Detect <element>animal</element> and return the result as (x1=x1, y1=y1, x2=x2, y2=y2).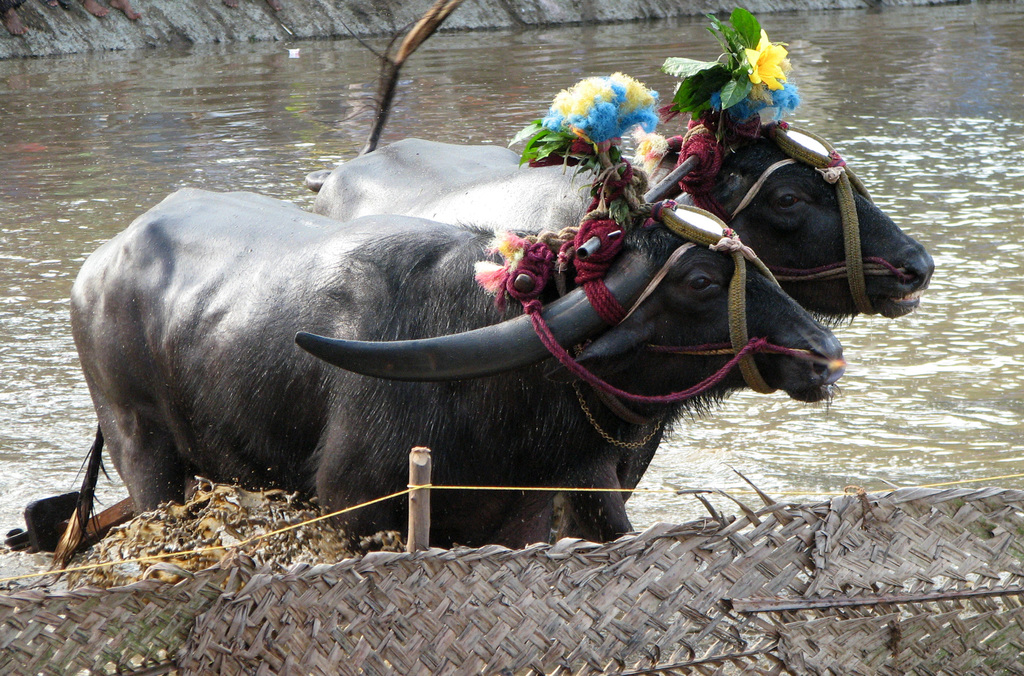
(x1=48, y1=184, x2=847, y2=568).
